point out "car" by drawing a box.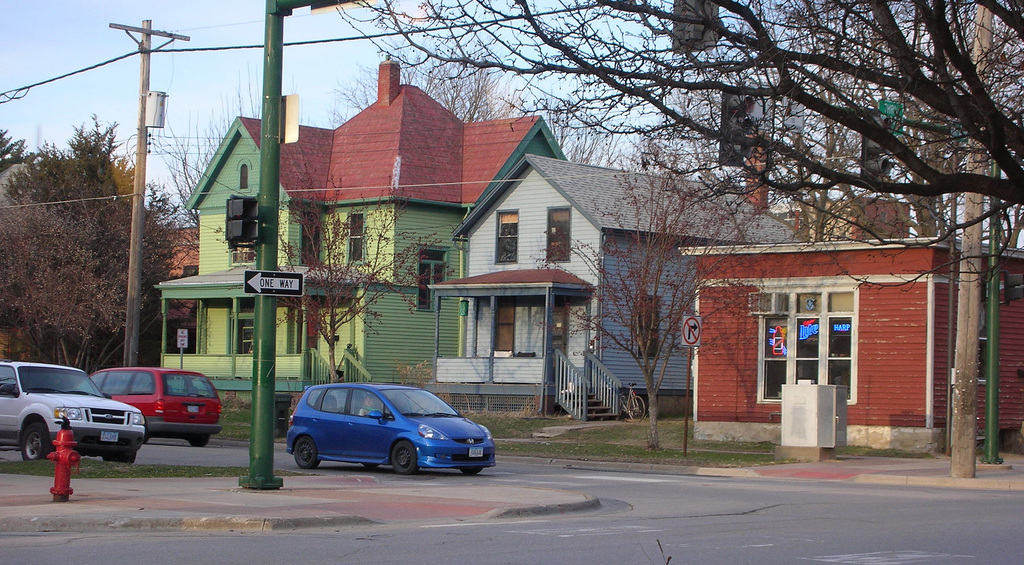
(283,382,496,477).
